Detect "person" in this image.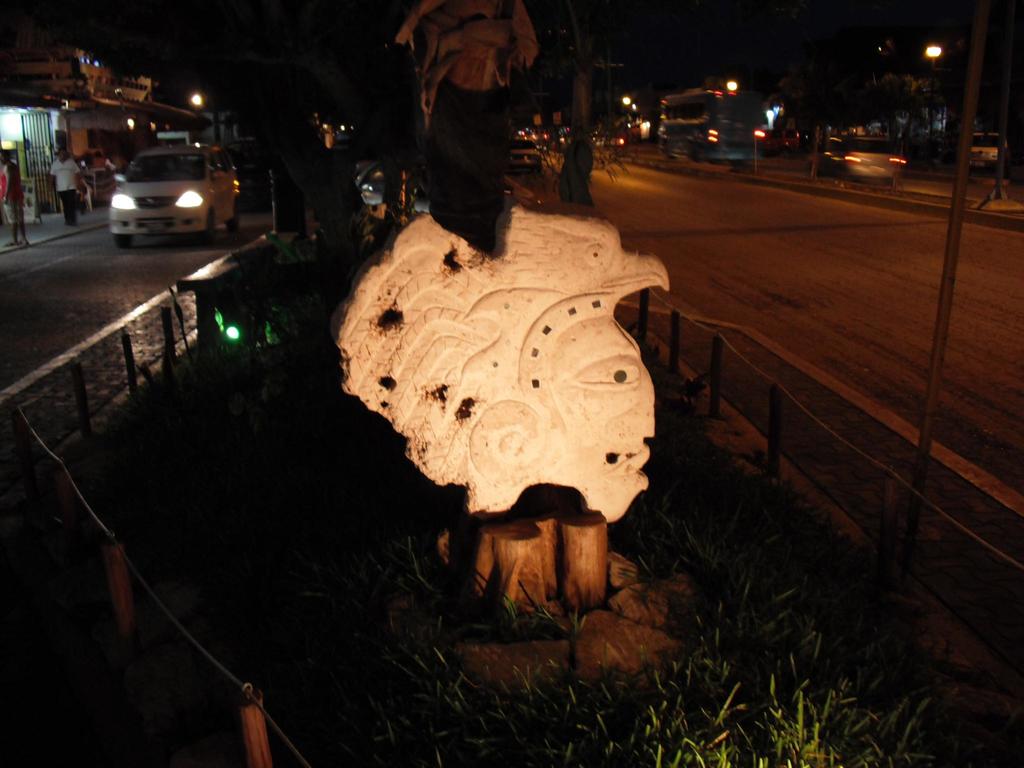
Detection: box(47, 145, 90, 230).
